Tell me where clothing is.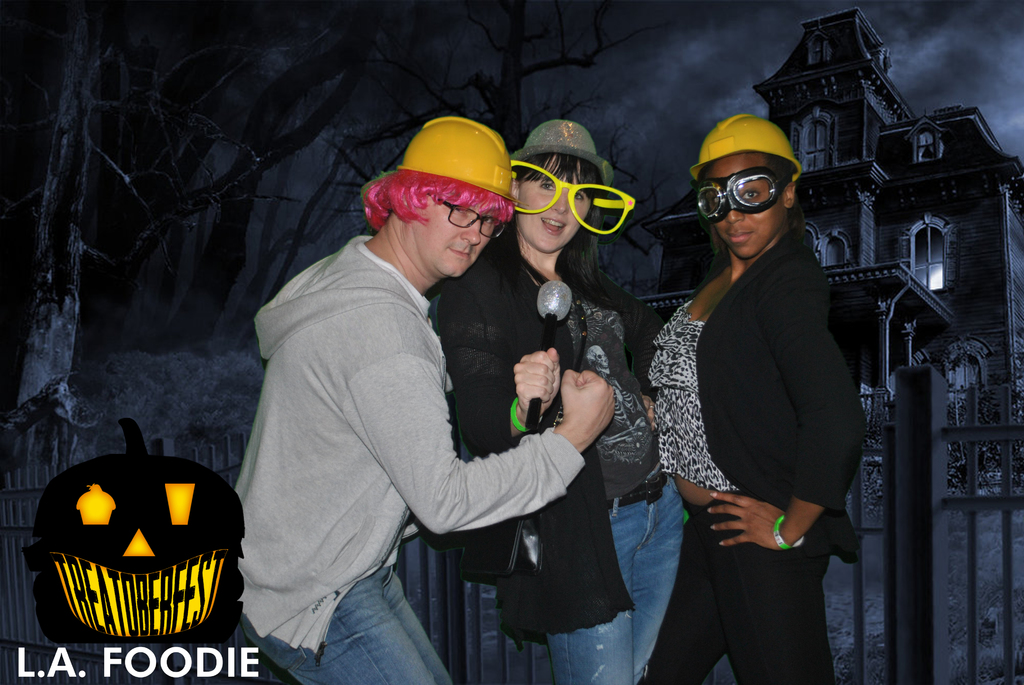
clothing is at Rect(646, 155, 873, 633).
